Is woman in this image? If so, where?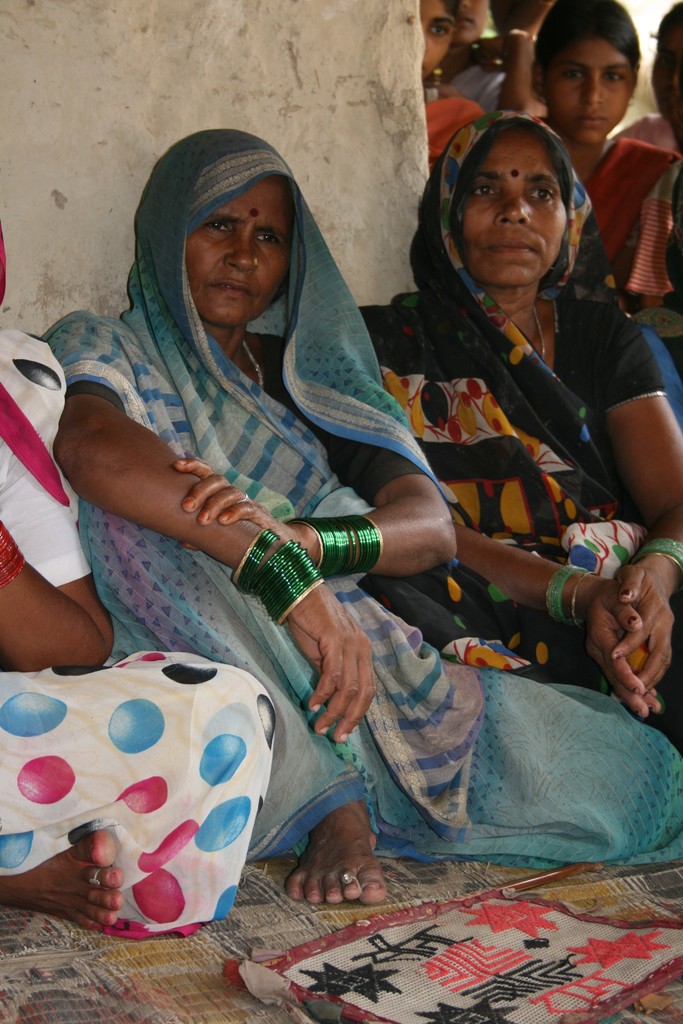
Yes, at (x1=544, y1=0, x2=682, y2=364).
